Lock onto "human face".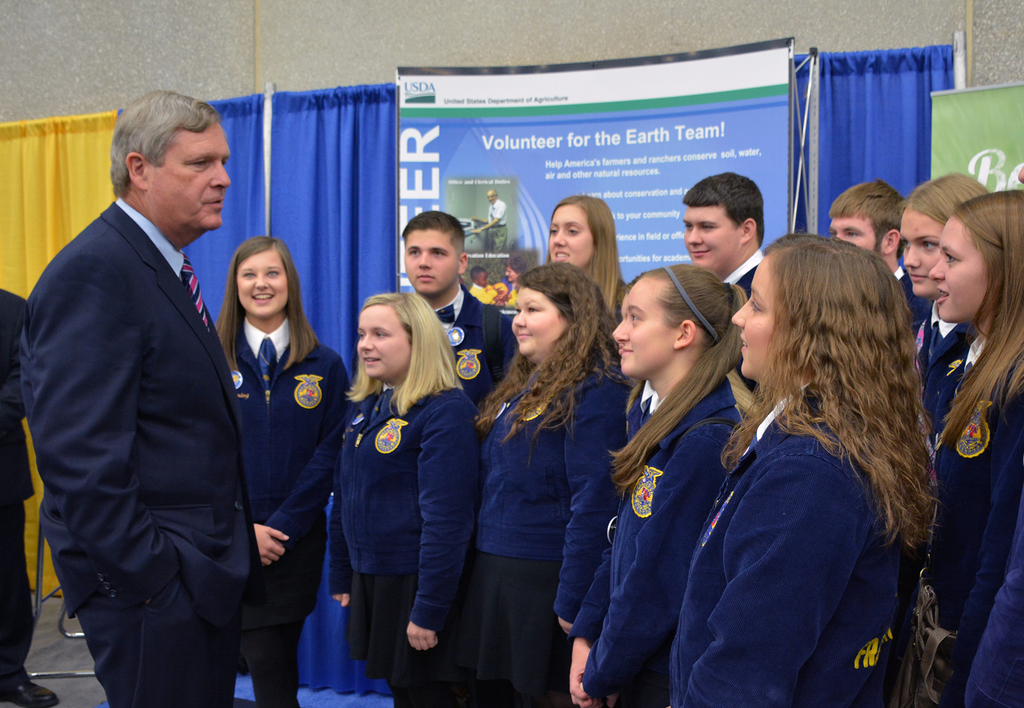
Locked: {"x1": 411, "y1": 231, "x2": 456, "y2": 302}.
